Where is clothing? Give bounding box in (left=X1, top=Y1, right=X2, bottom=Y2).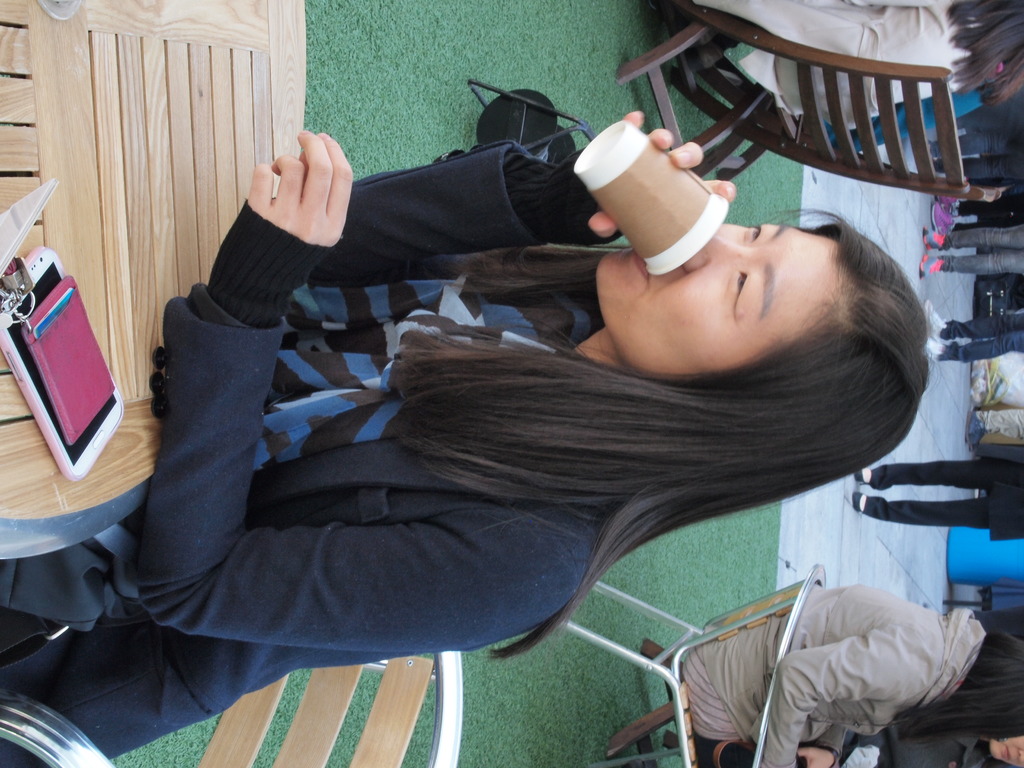
(left=694, top=0, right=984, bottom=122).
